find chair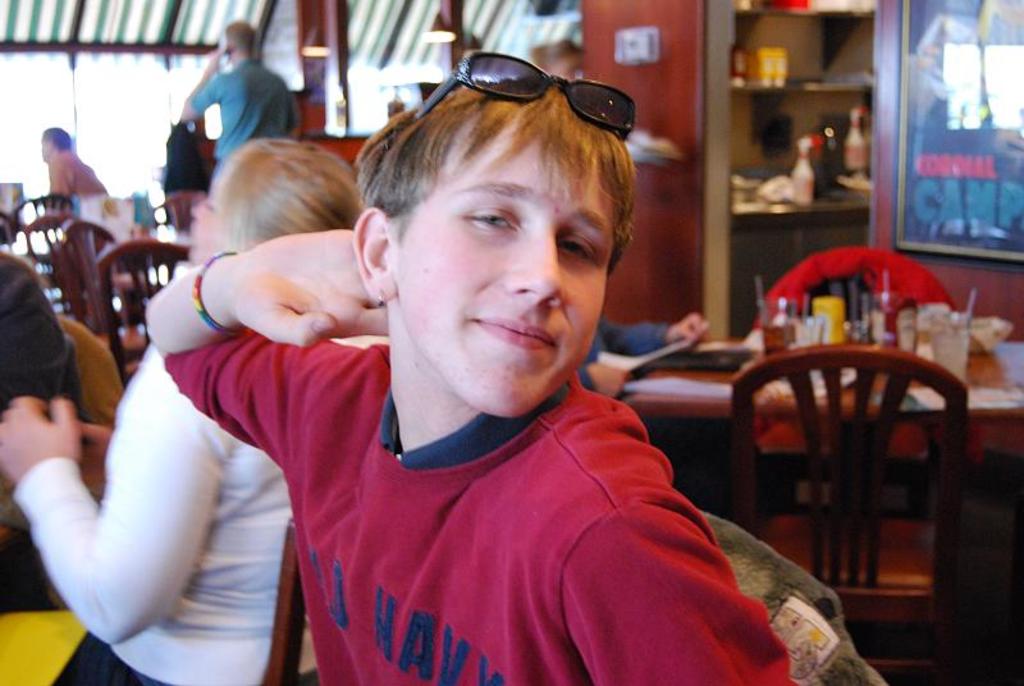
{"x1": 163, "y1": 189, "x2": 200, "y2": 233}
